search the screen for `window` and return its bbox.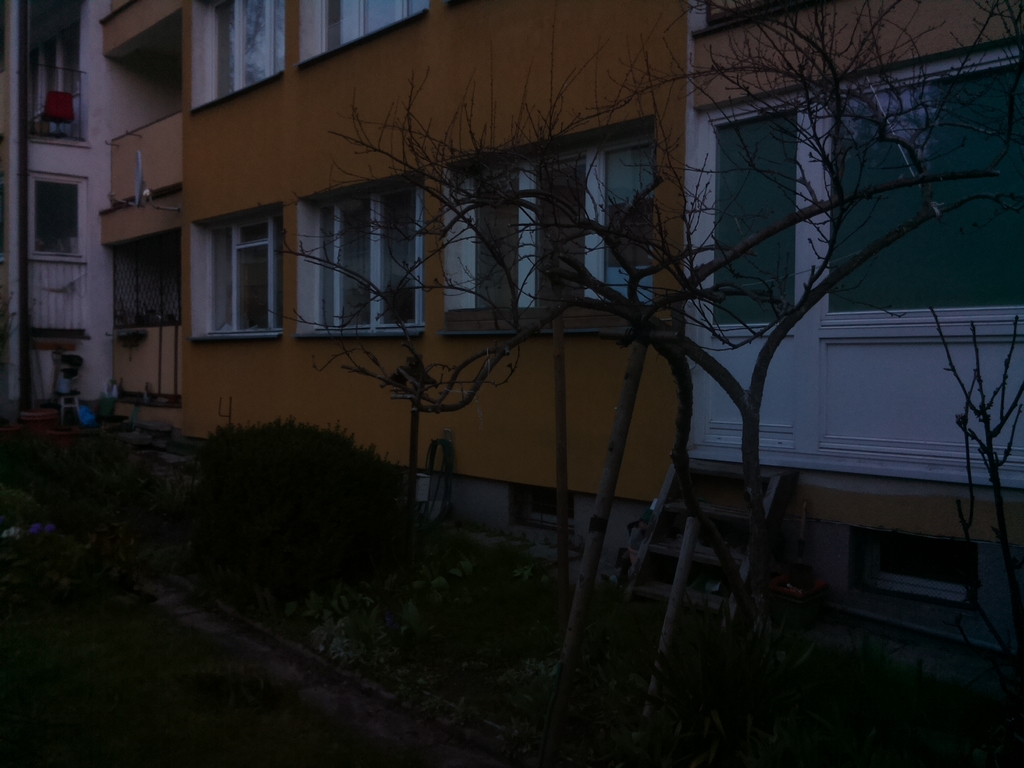
Found: bbox(205, 4, 291, 101).
